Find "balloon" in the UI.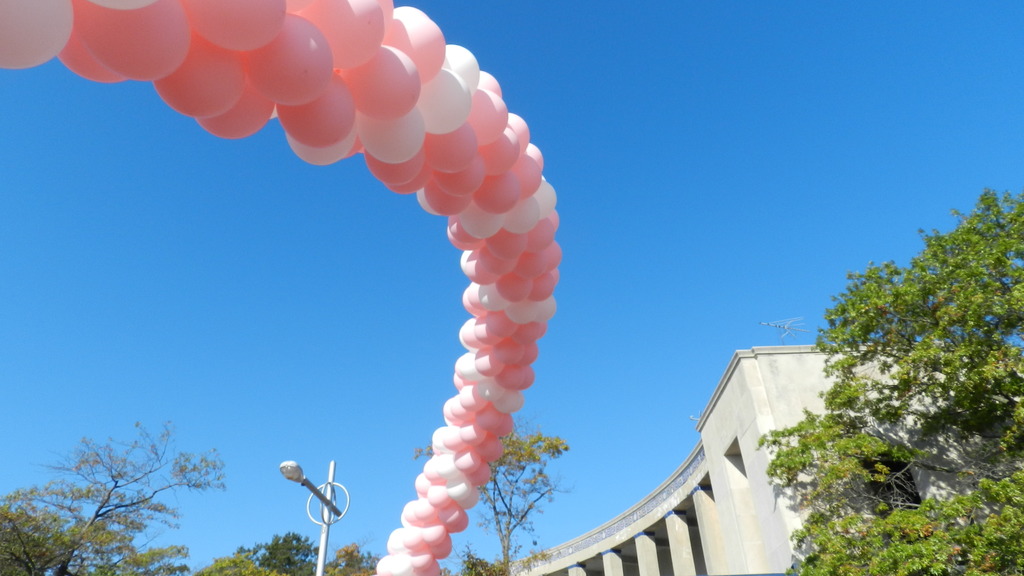
UI element at <bbox>413, 545, 434, 569</bbox>.
